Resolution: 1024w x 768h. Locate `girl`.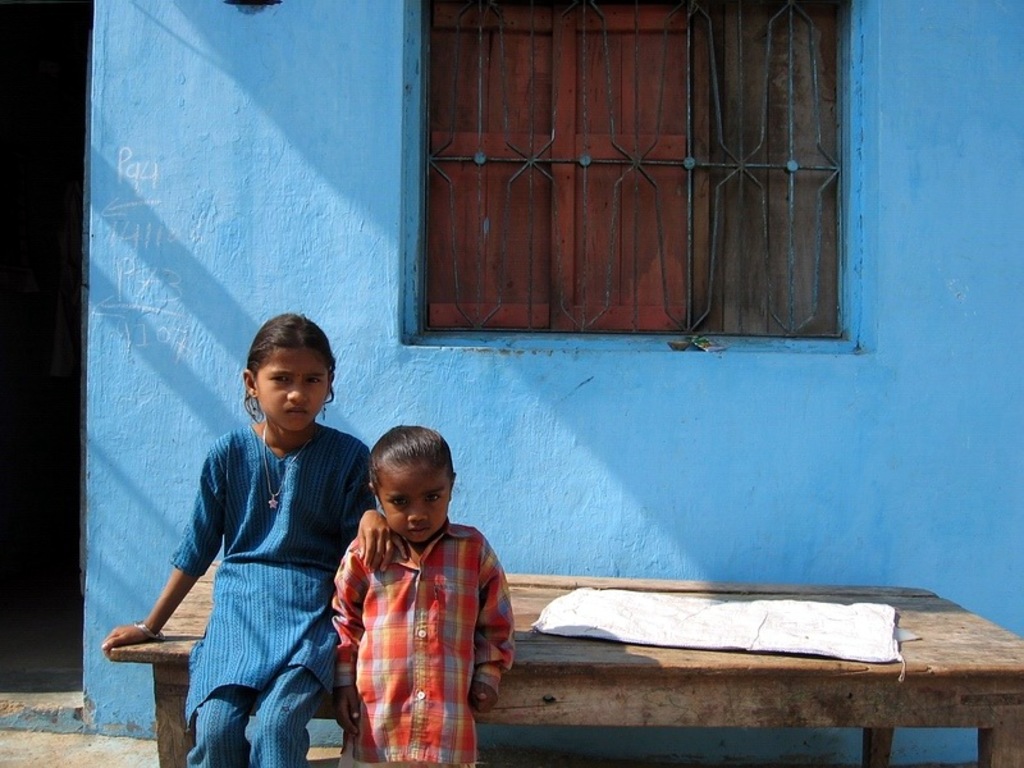
[332, 426, 516, 767].
